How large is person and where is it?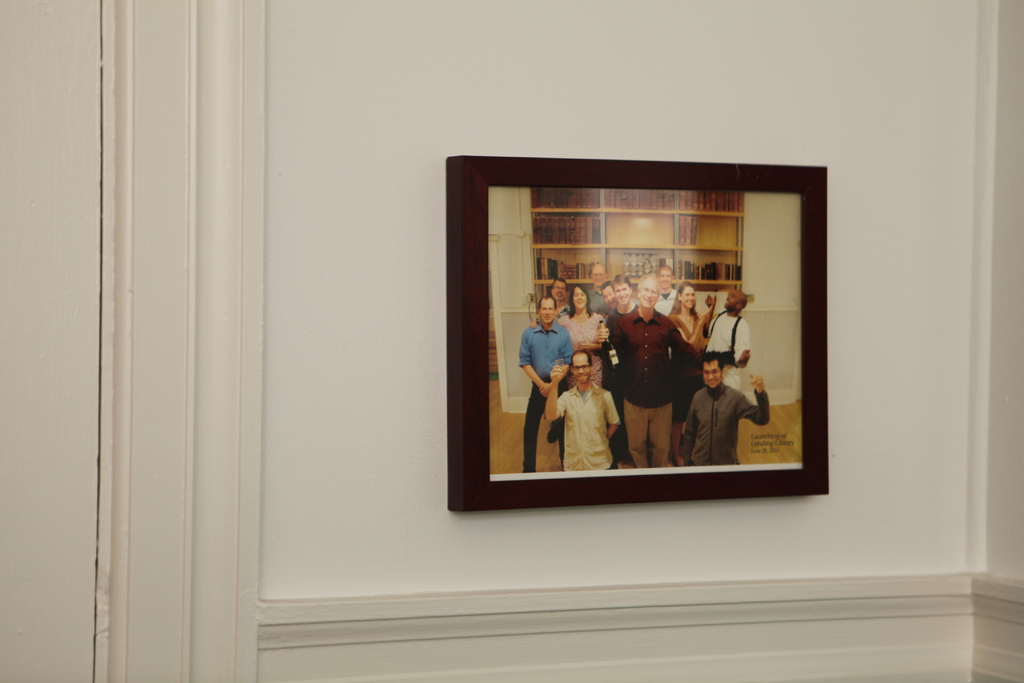
Bounding box: [left=543, top=343, right=627, bottom=465].
